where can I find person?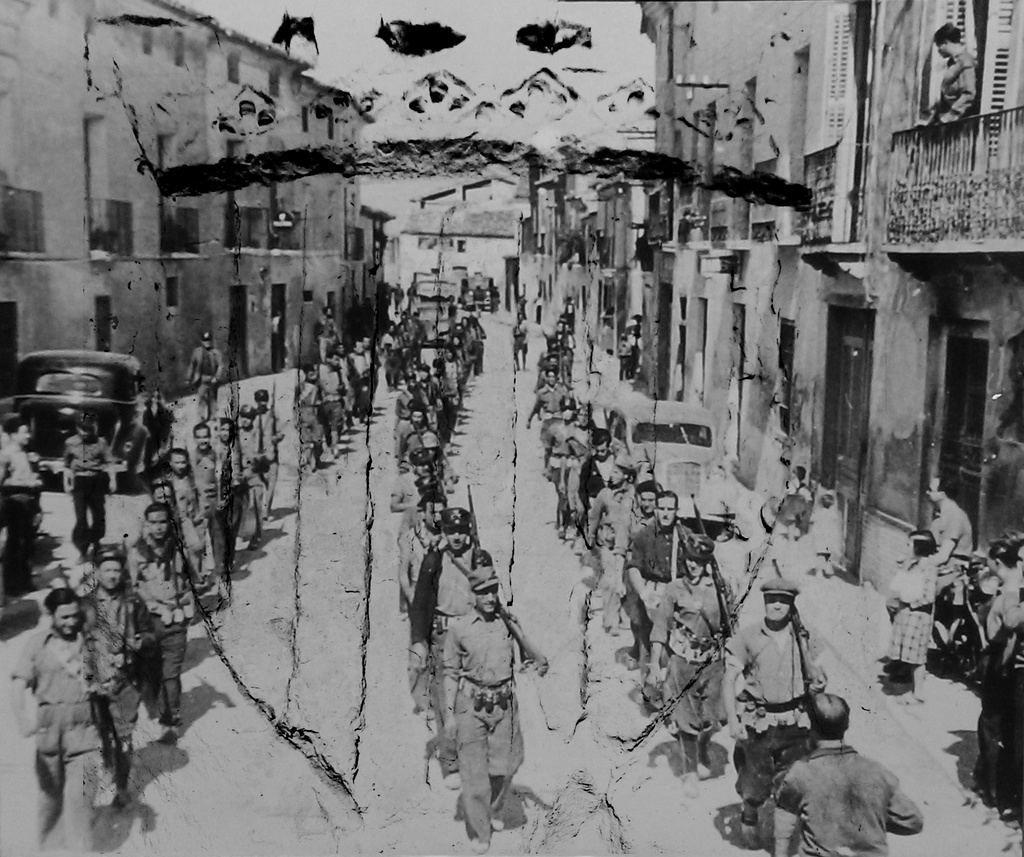
You can find it at 927 24 984 122.
